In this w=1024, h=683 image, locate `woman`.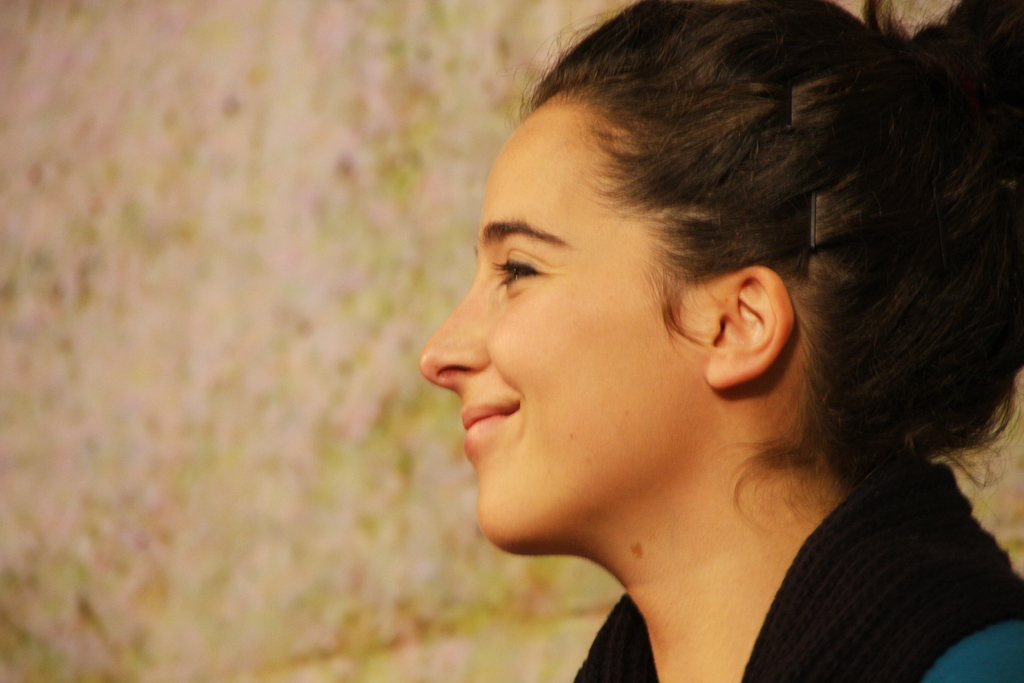
Bounding box: bbox=(339, 0, 1021, 682).
